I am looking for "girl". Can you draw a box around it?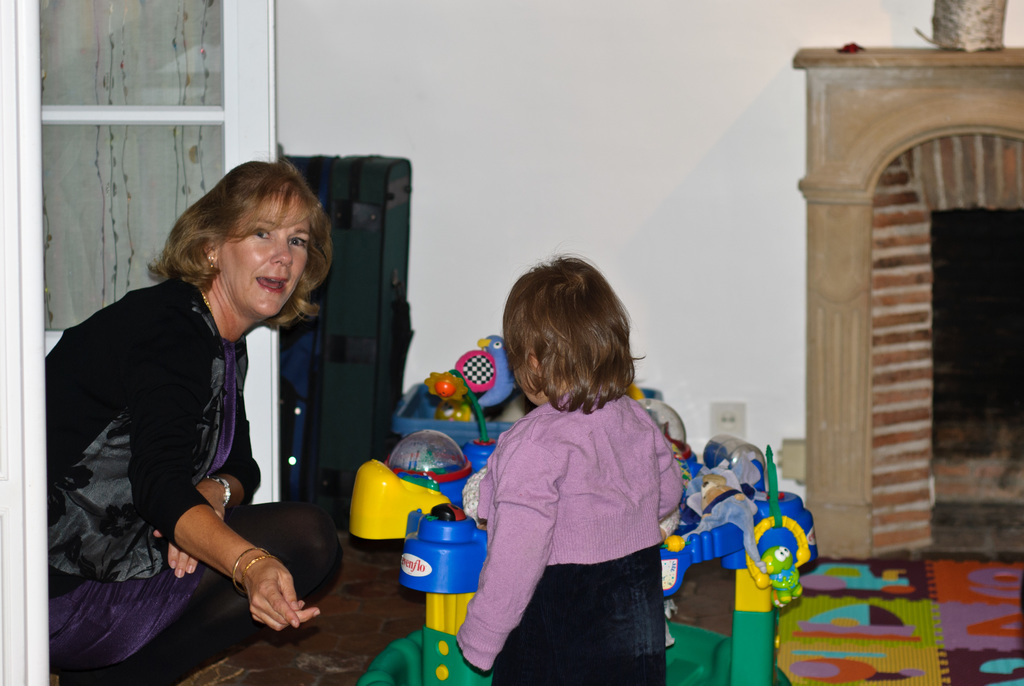
Sure, the bounding box is 450, 250, 690, 685.
